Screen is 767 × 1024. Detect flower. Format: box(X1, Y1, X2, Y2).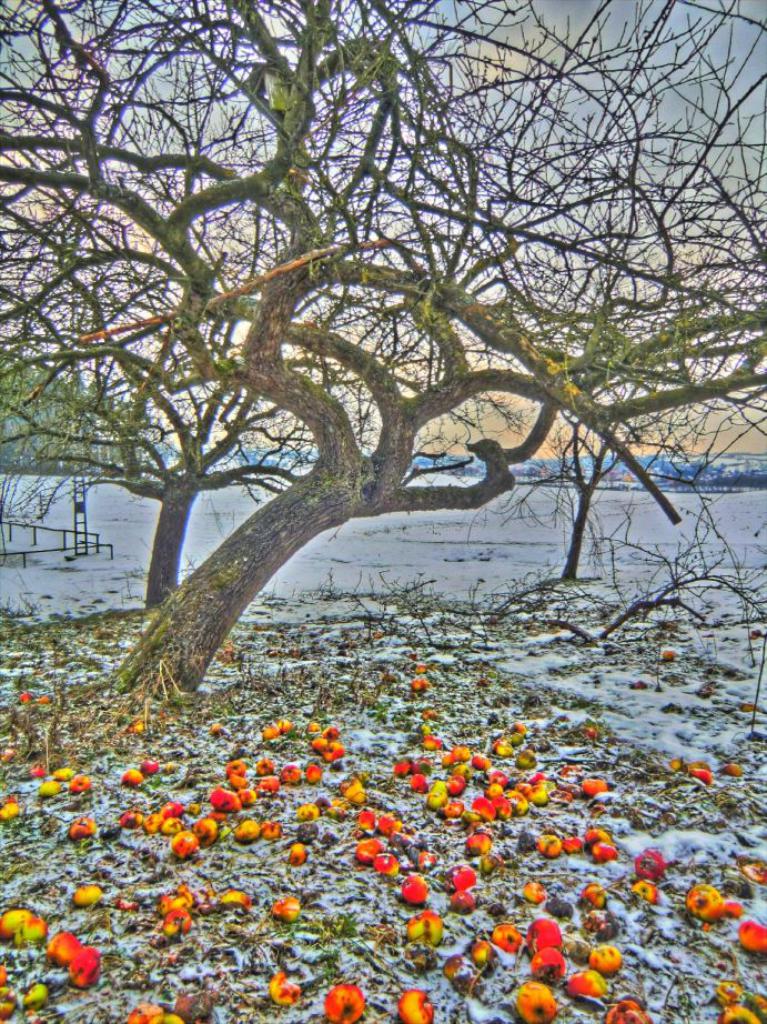
box(576, 773, 604, 793).
